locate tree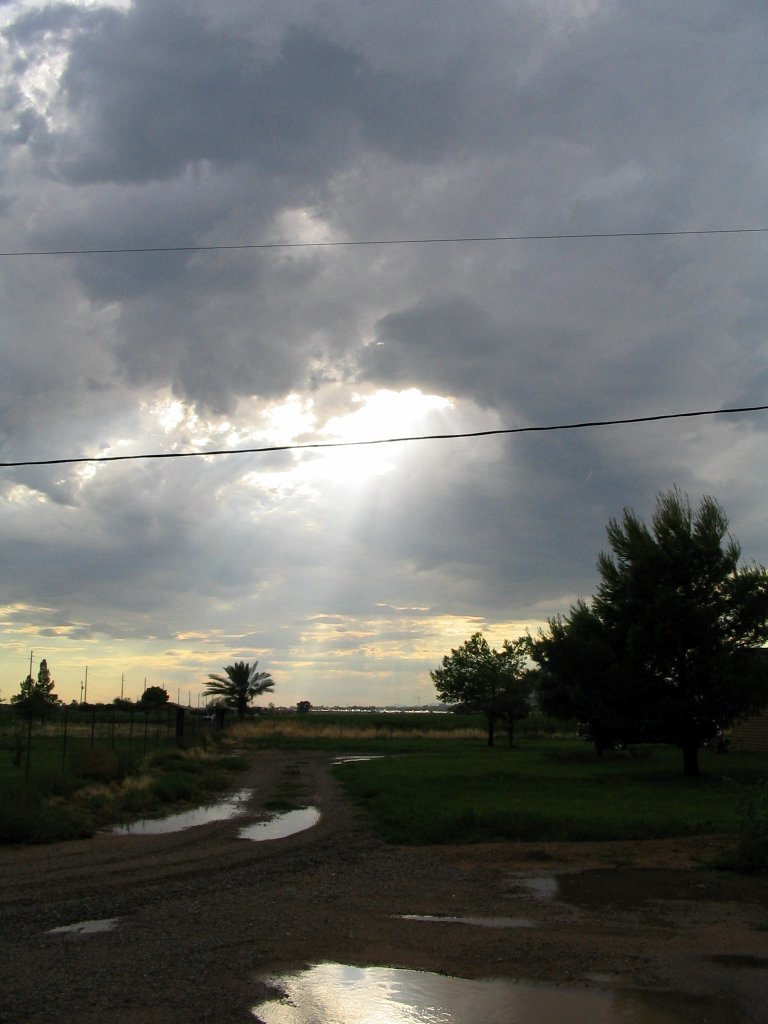
135, 680, 170, 709
